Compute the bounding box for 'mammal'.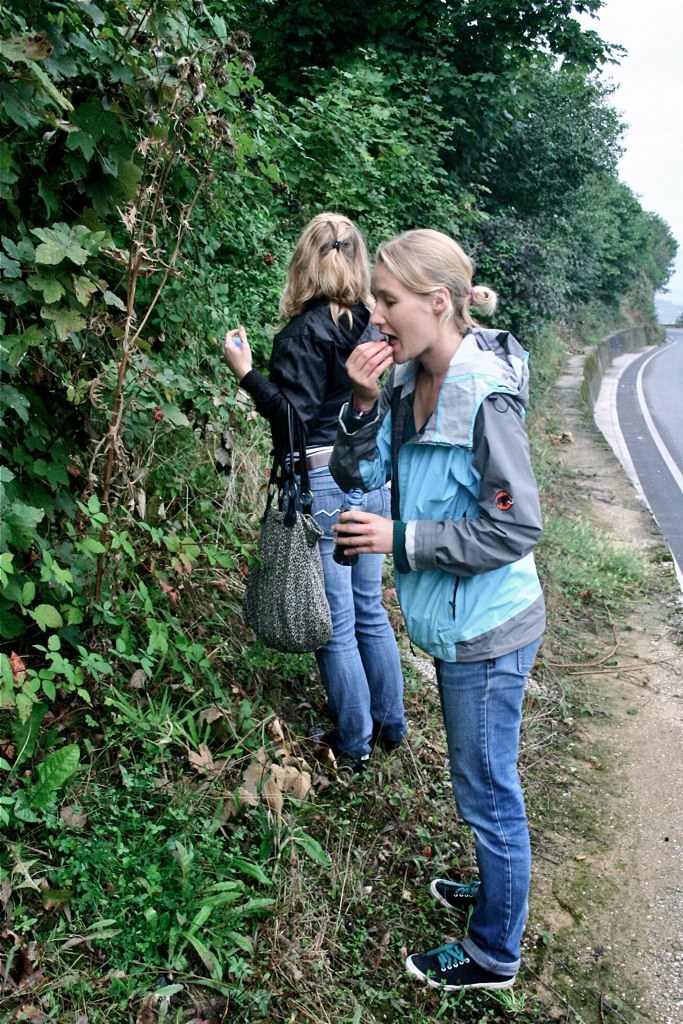
(351, 223, 546, 923).
